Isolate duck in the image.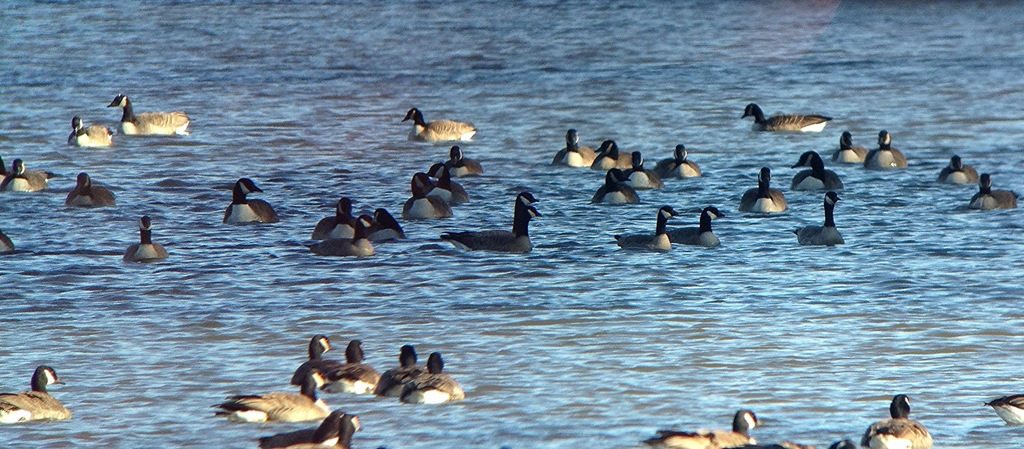
Isolated region: 735/165/787/223.
